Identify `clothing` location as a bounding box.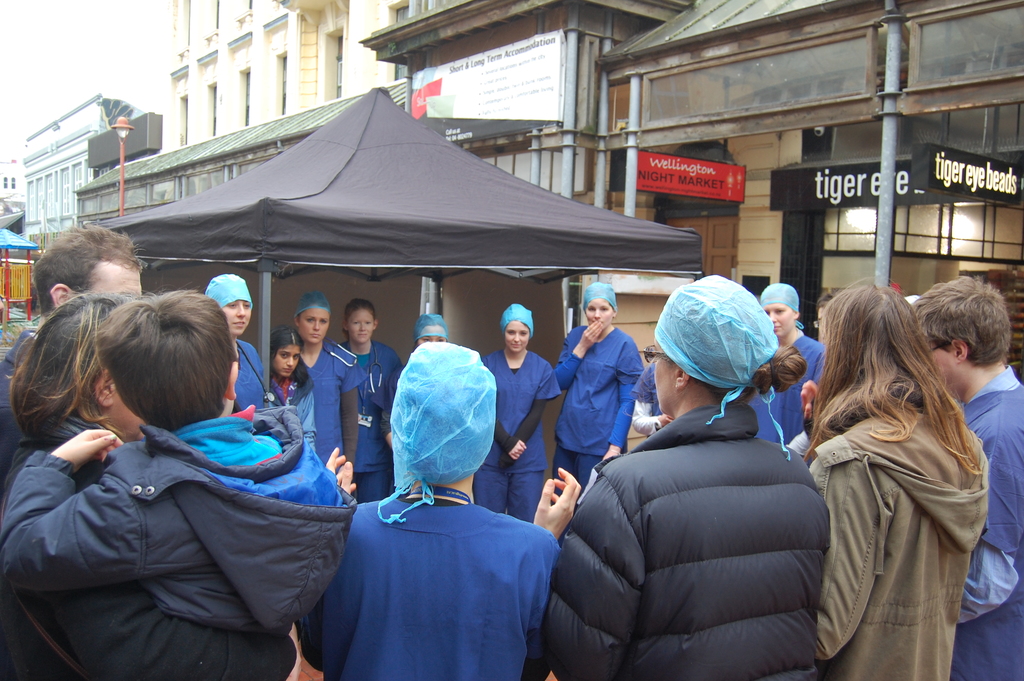
bbox=(305, 492, 564, 680).
